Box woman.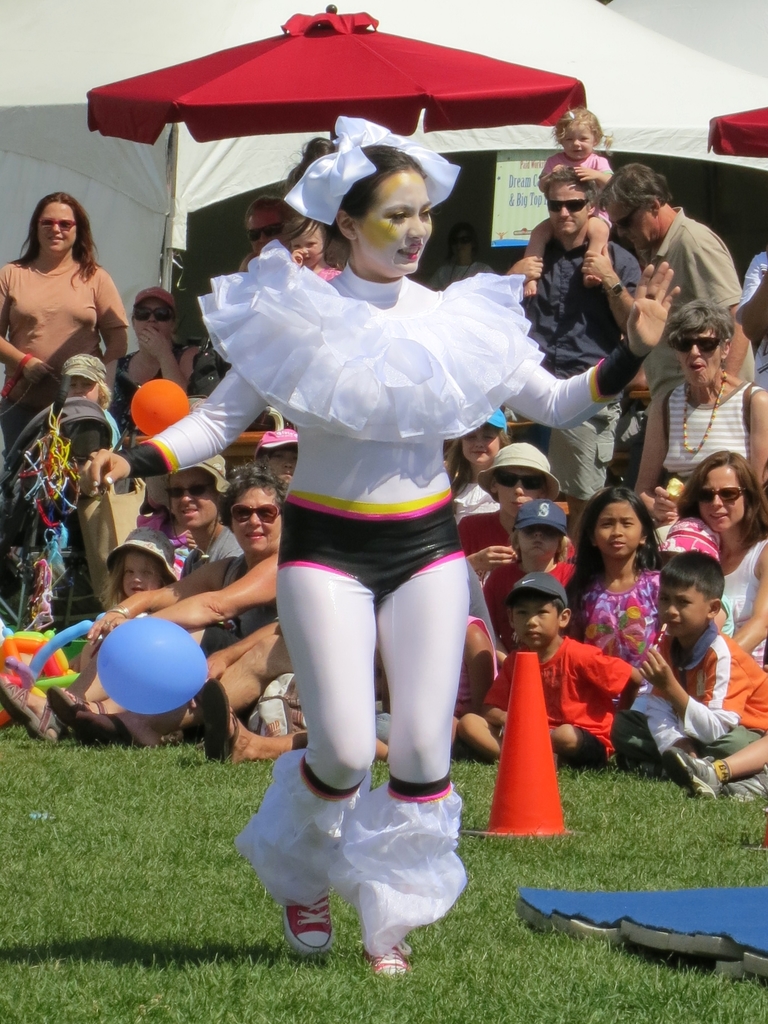
box(111, 289, 204, 401).
